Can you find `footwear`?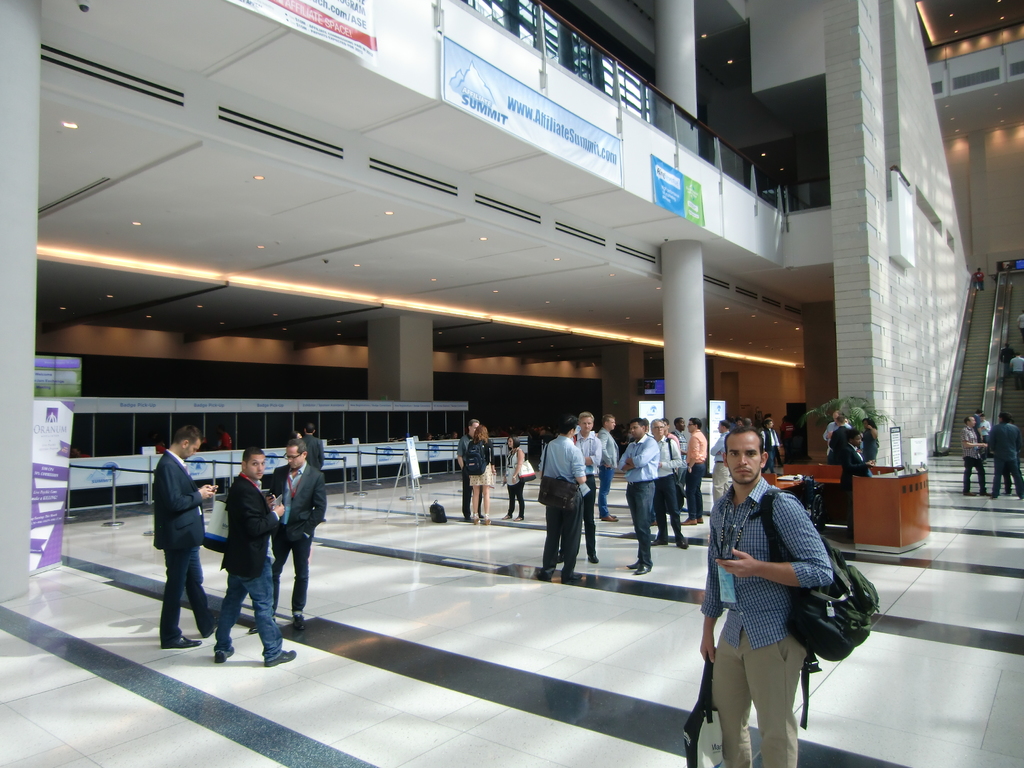
Yes, bounding box: crop(677, 539, 689, 549).
